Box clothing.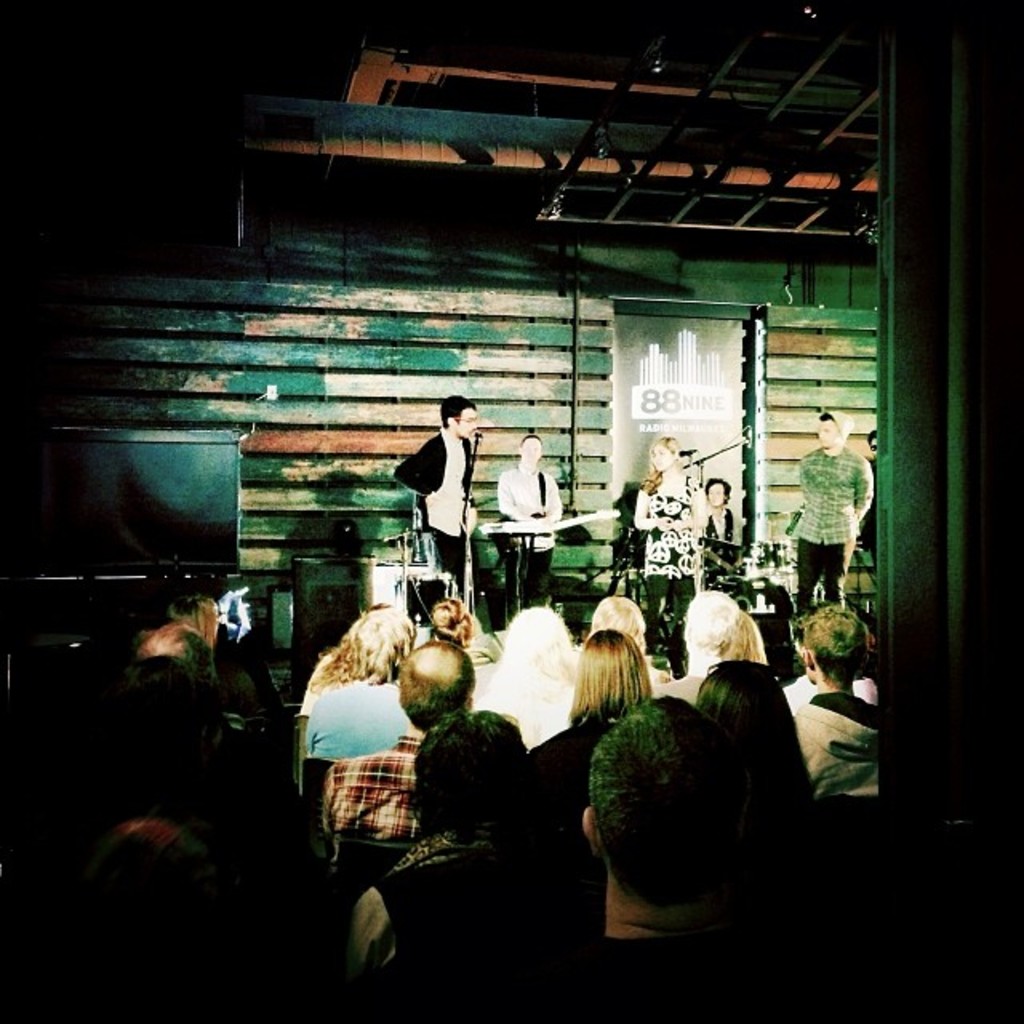
left=389, top=427, right=482, bottom=603.
